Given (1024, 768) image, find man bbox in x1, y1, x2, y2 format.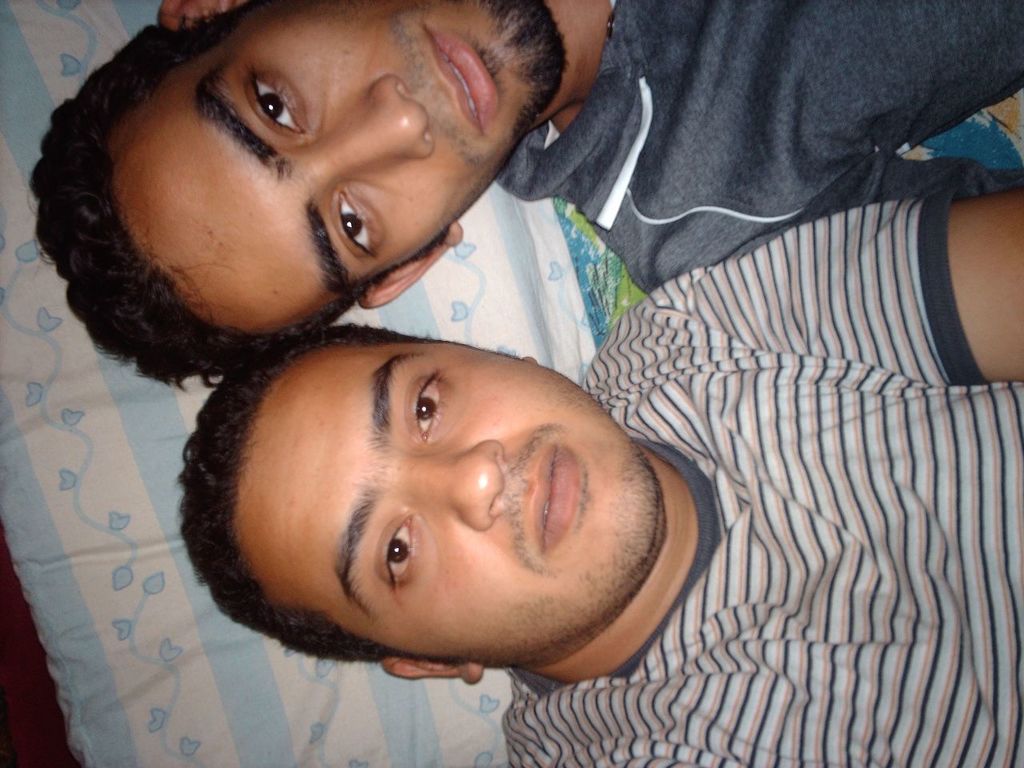
30, 0, 1023, 391.
